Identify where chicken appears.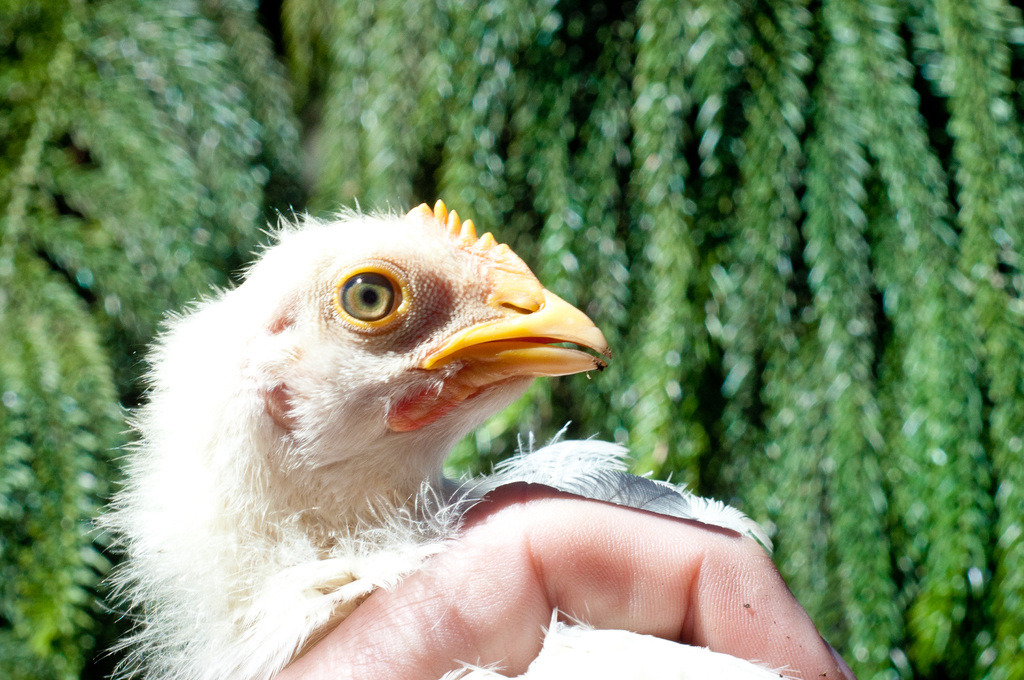
Appears at locate(97, 200, 801, 679).
